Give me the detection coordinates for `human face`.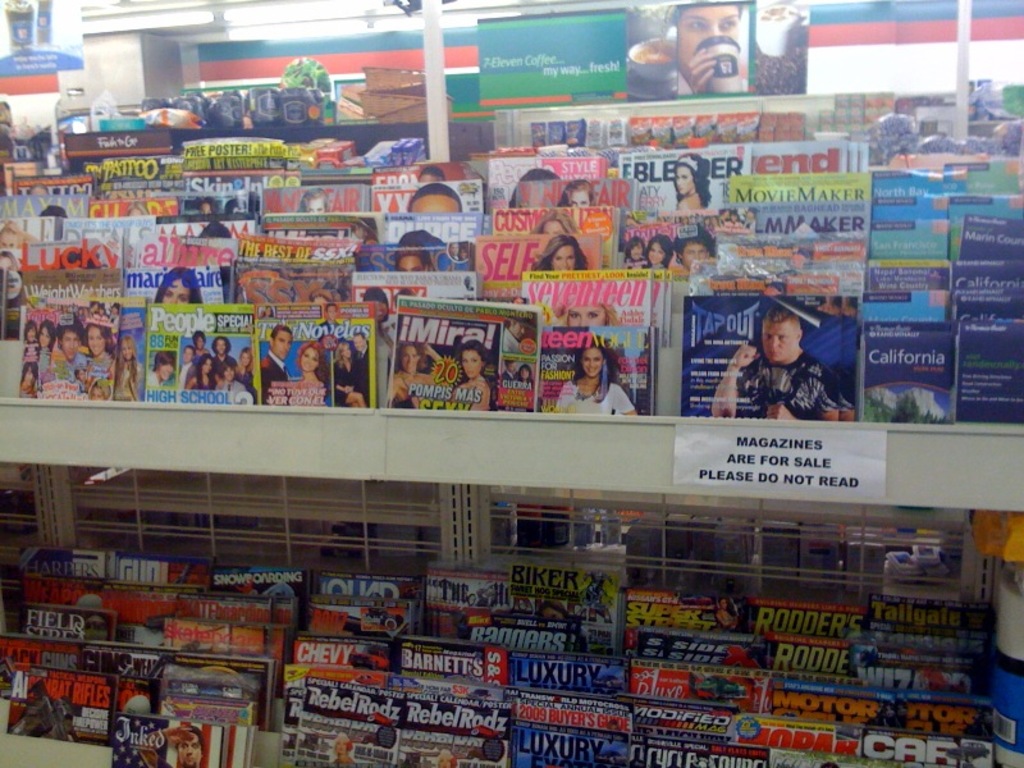
[x1=401, y1=346, x2=416, y2=371].
